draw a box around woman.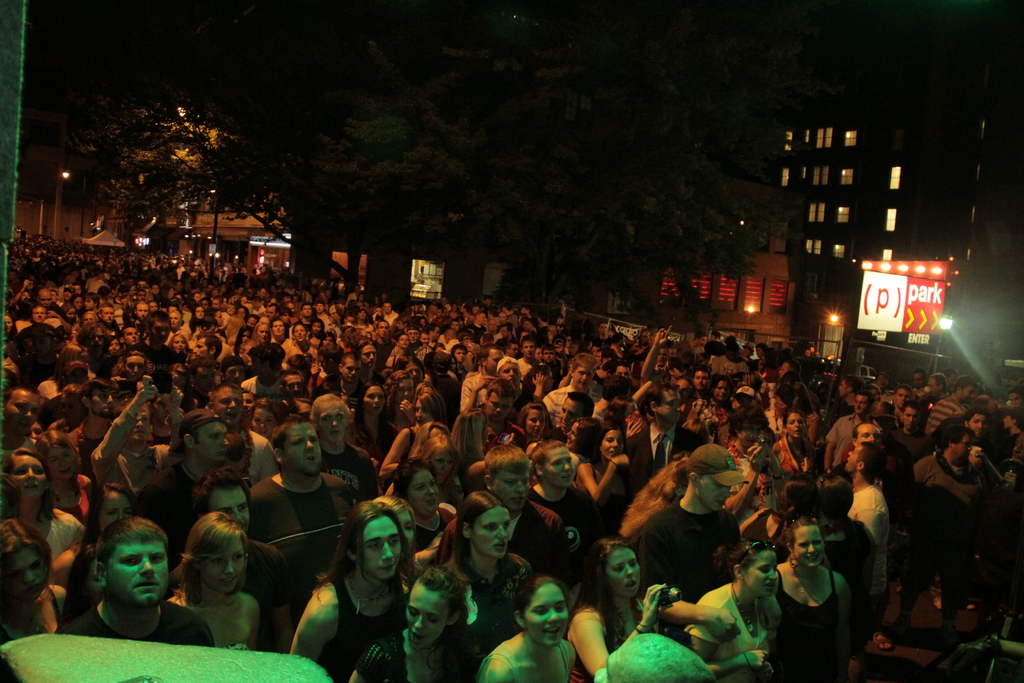
687/536/781/682.
